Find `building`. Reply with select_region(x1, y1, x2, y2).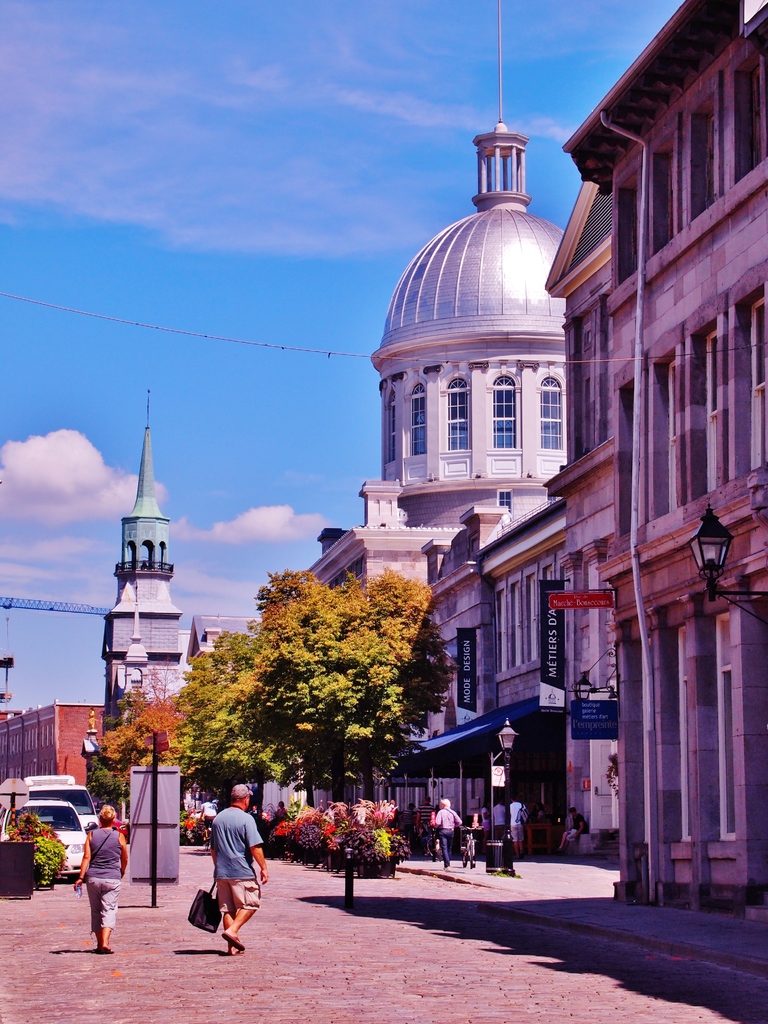
select_region(307, 0, 618, 861).
